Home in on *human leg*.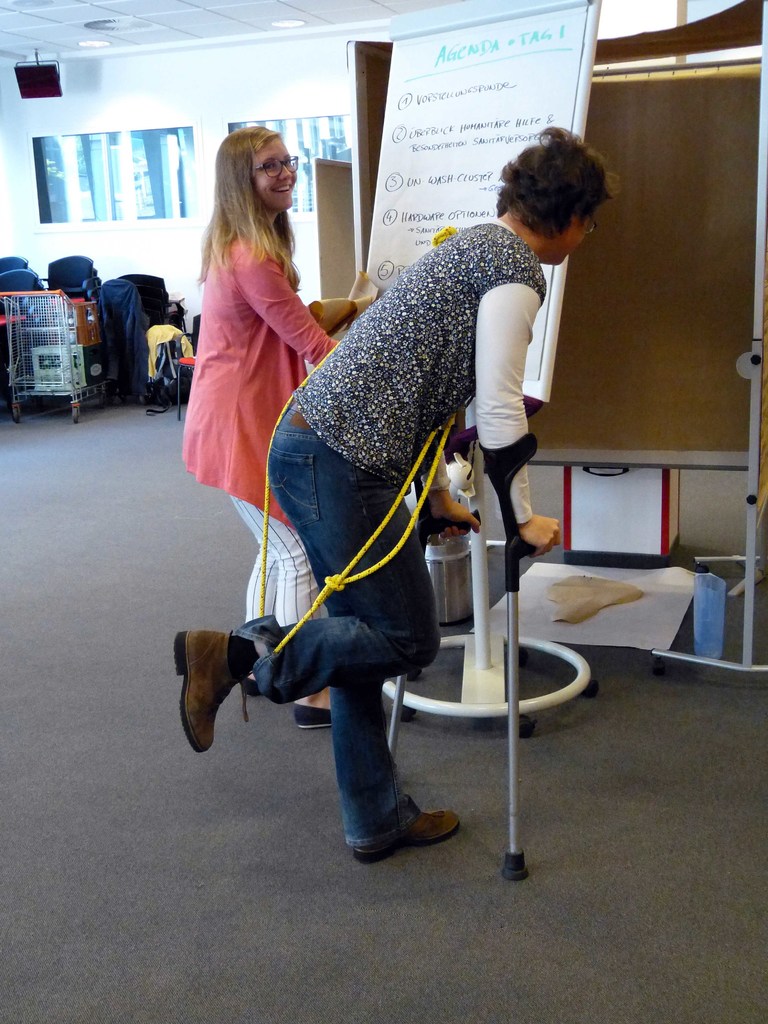
Homed in at 258:400:458:870.
